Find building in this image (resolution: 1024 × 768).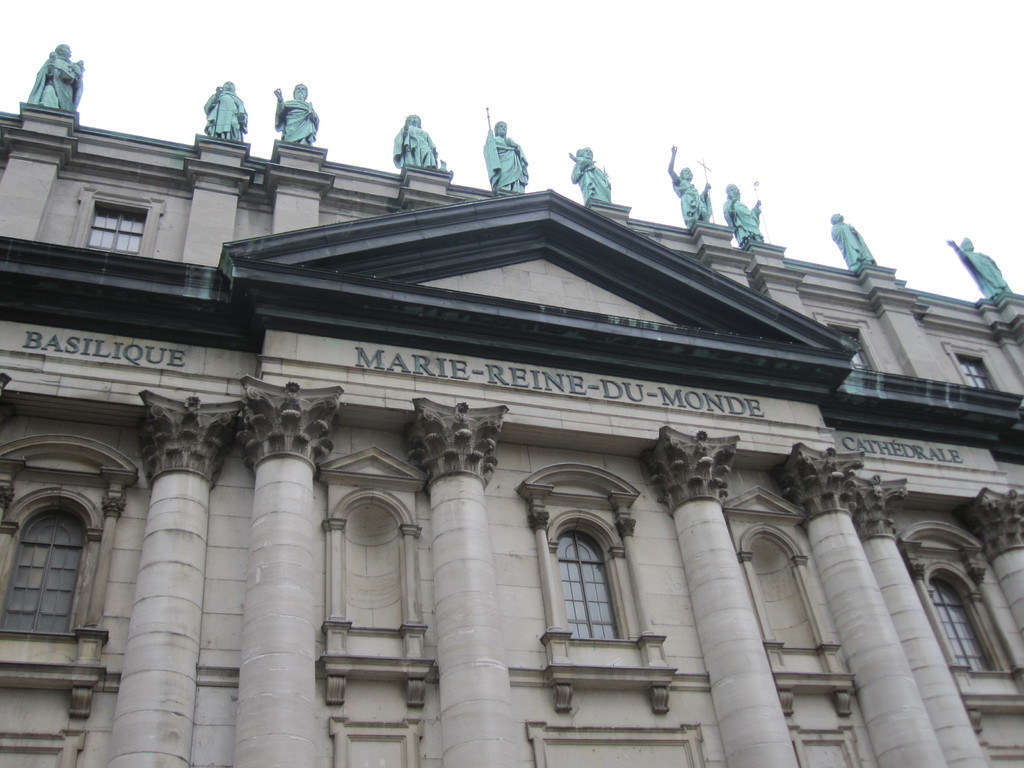
box=[0, 45, 1023, 767].
